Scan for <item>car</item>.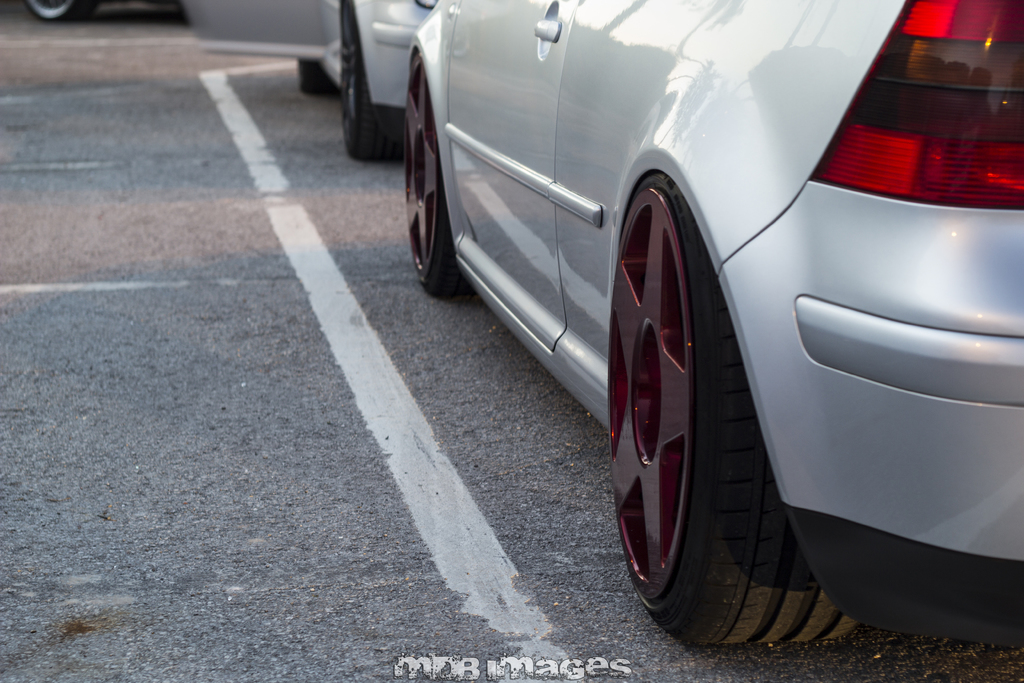
Scan result: BBox(439, 0, 1014, 661).
